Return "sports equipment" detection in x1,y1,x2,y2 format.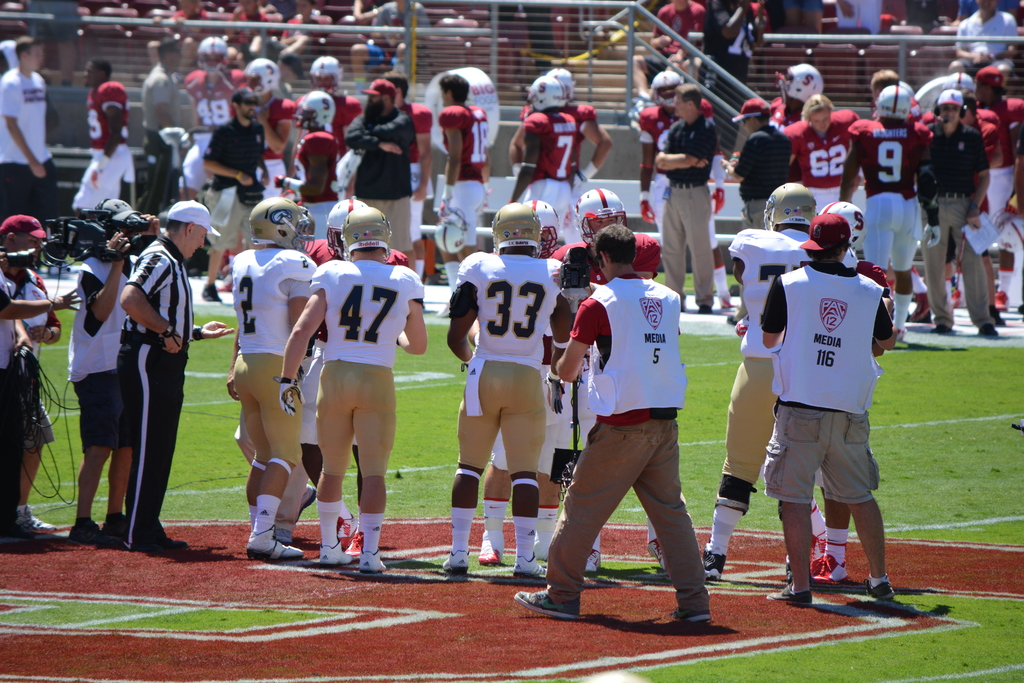
568,170,588,205.
